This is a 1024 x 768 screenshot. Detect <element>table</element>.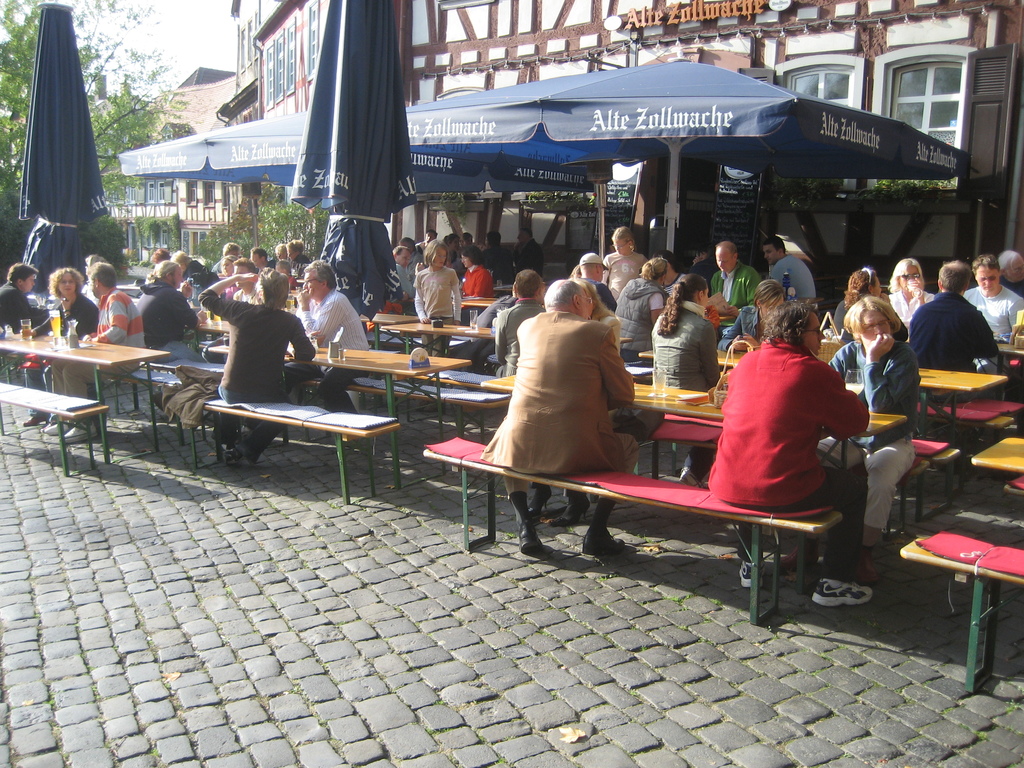
(x1=640, y1=348, x2=1010, y2=455).
